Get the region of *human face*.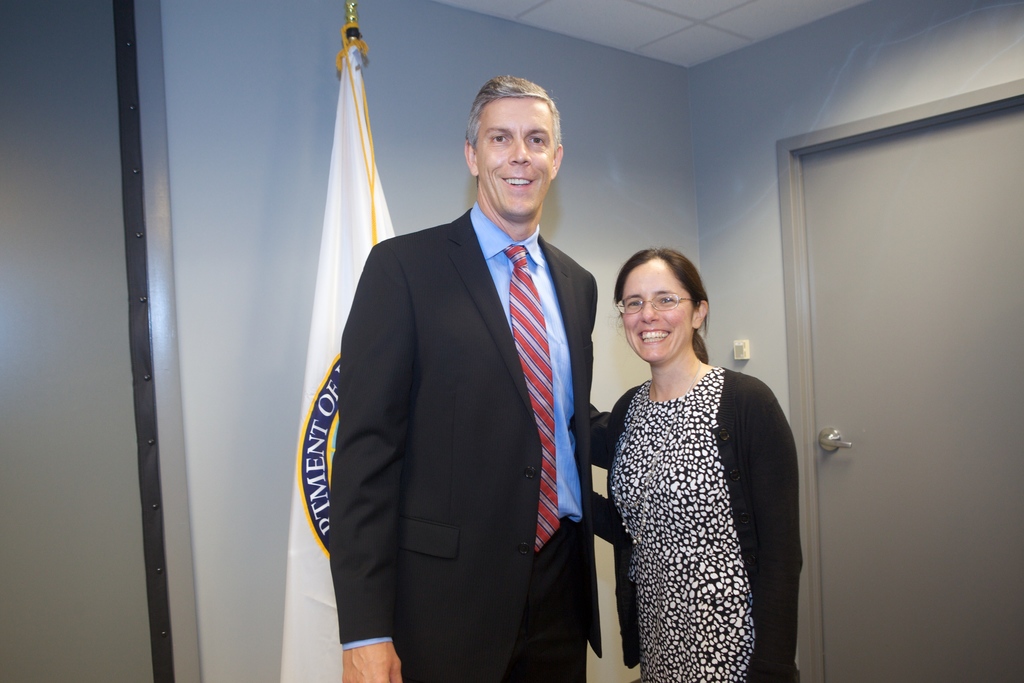
[left=620, top=263, right=698, bottom=365].
